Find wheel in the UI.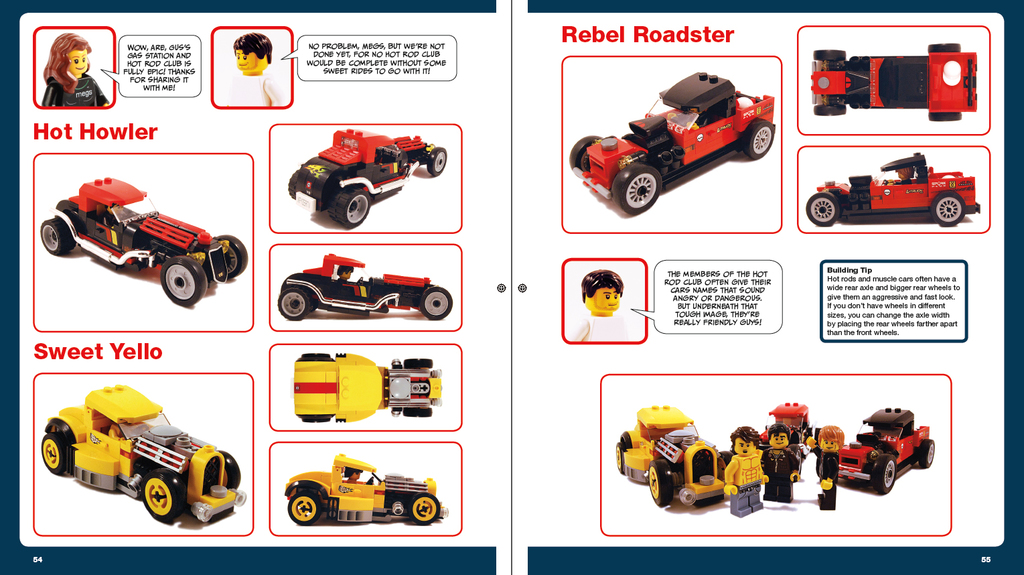
UI element at <region>328, 186, 367, 230</region>.
